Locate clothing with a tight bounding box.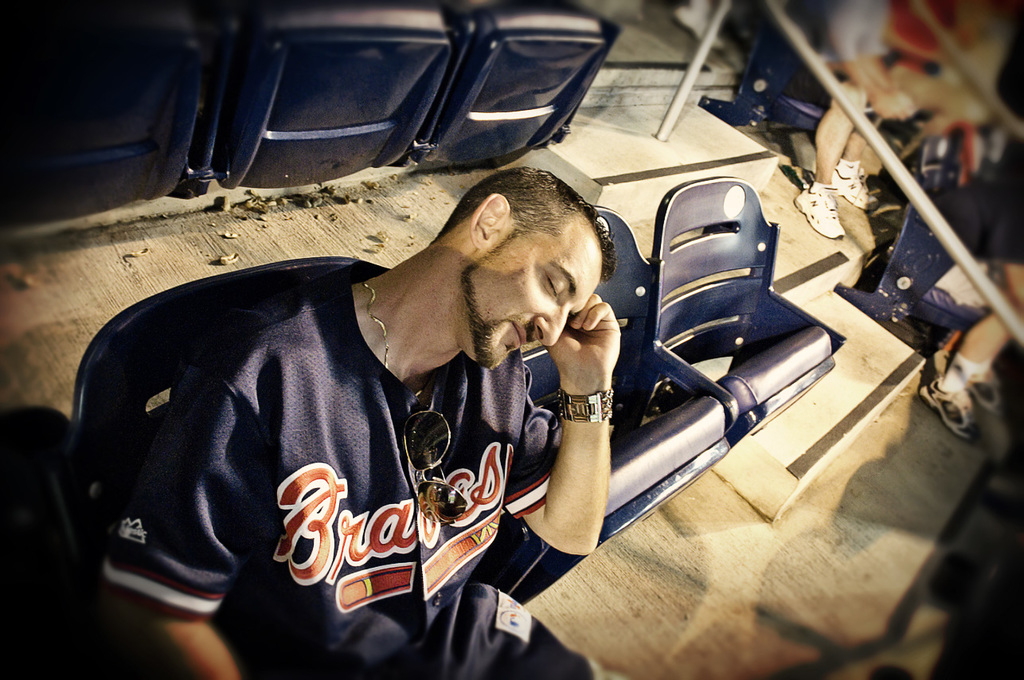
bbox=[146, 255, 566, 654].
